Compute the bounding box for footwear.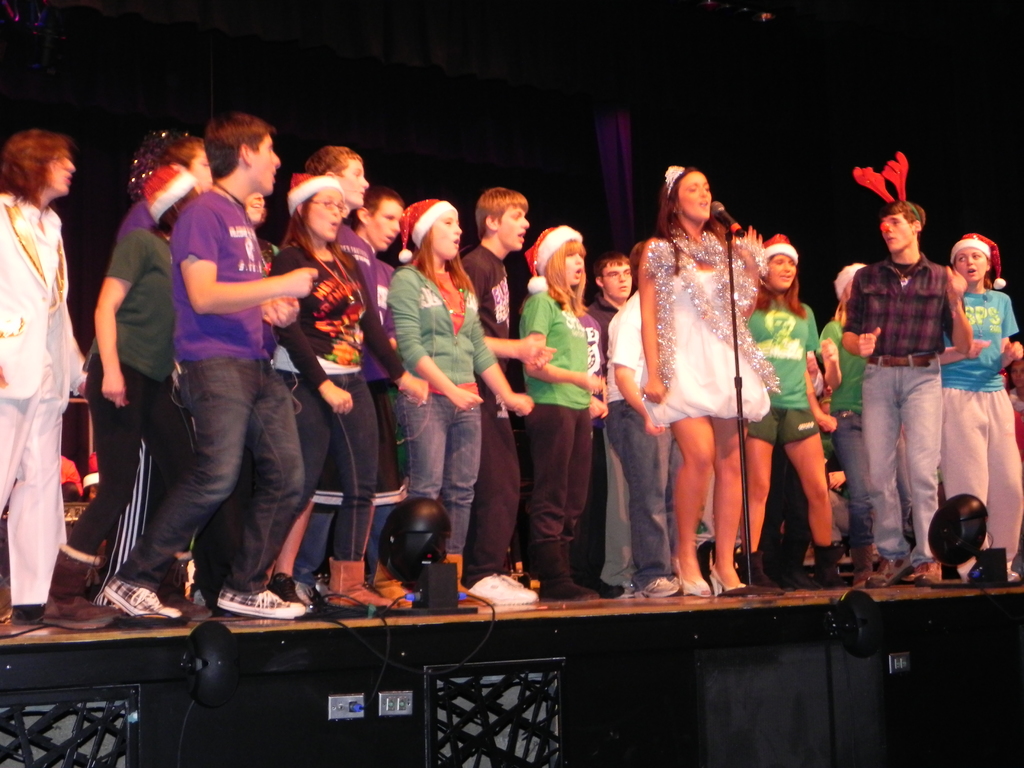
crop(271, 572, 295, 602).
